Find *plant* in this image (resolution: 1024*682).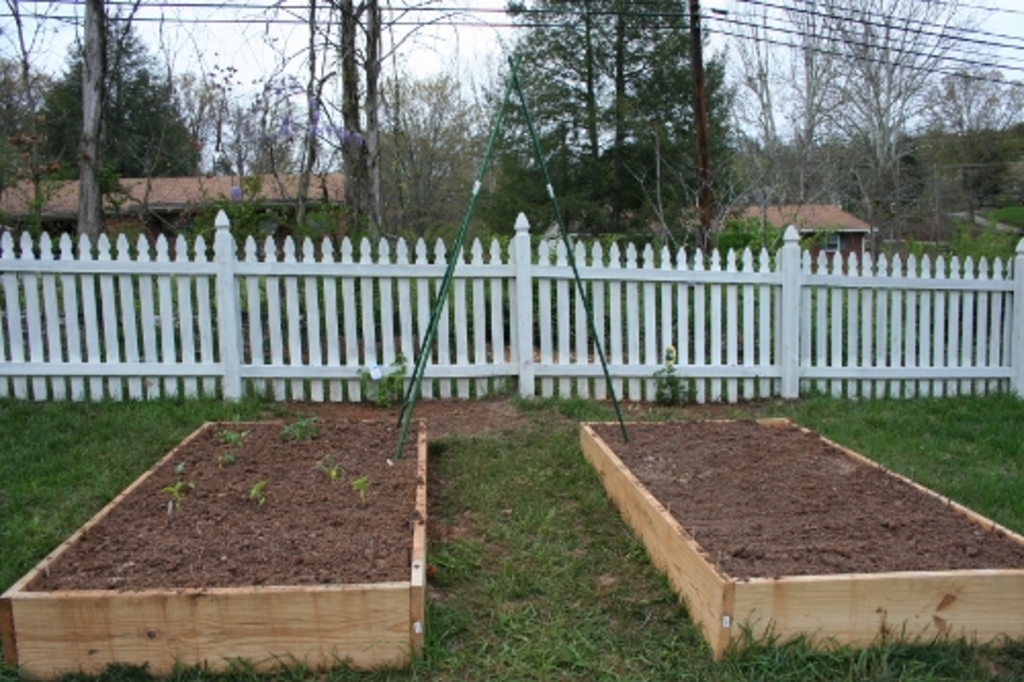
<region>313, 453, 344, 487</region>.
